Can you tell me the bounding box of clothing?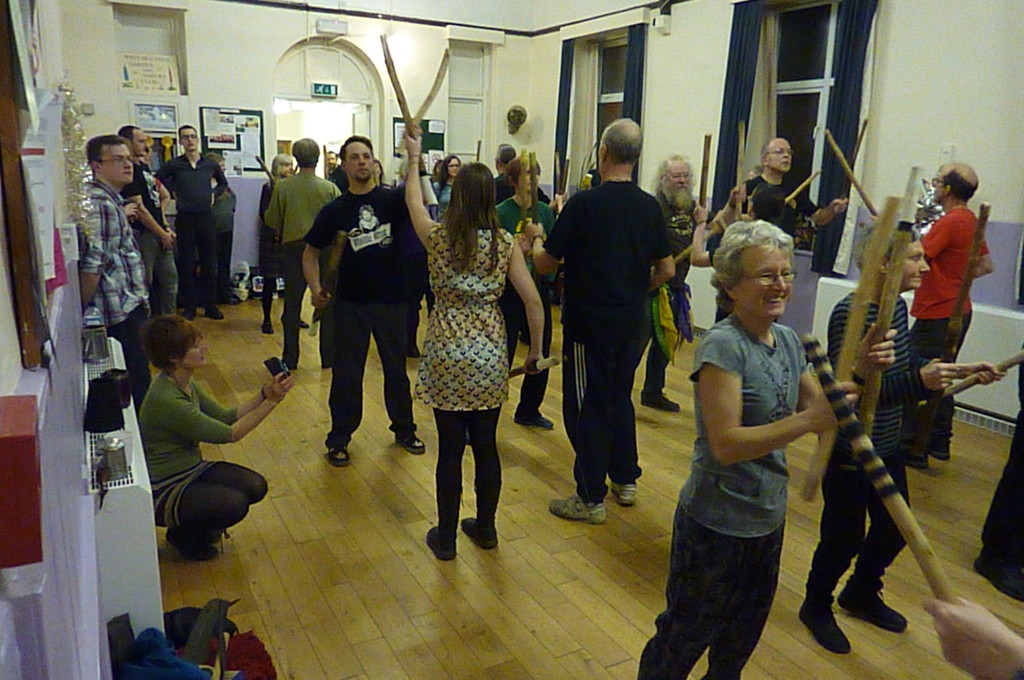
[left=904, top=206, right=967, bottom=462].
